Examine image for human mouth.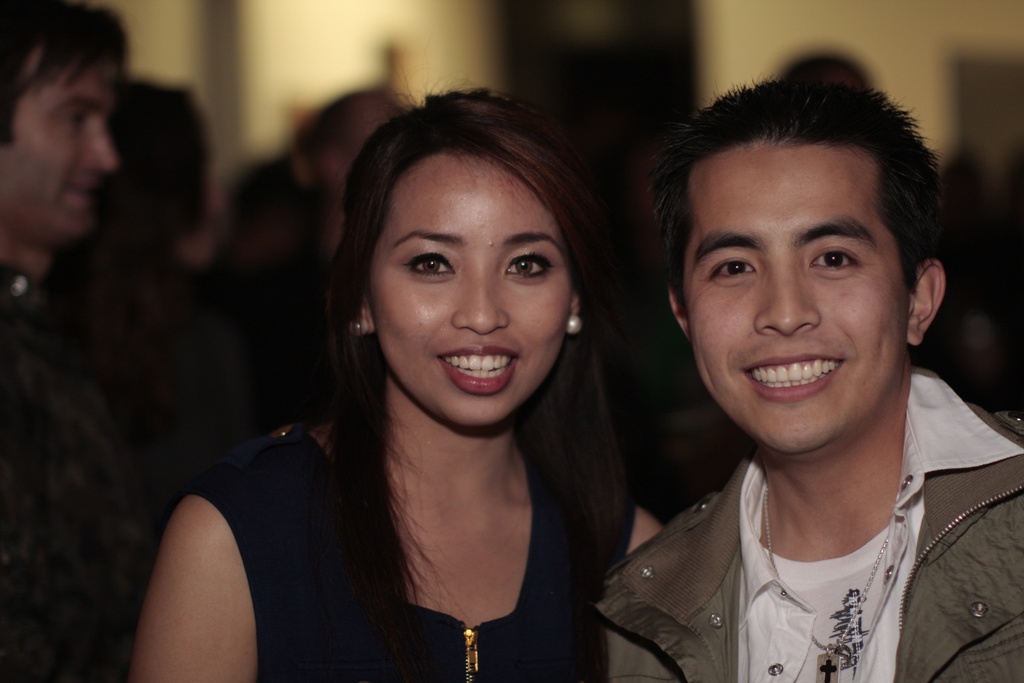
Examination result: locate(746, 346, 846, 403).
